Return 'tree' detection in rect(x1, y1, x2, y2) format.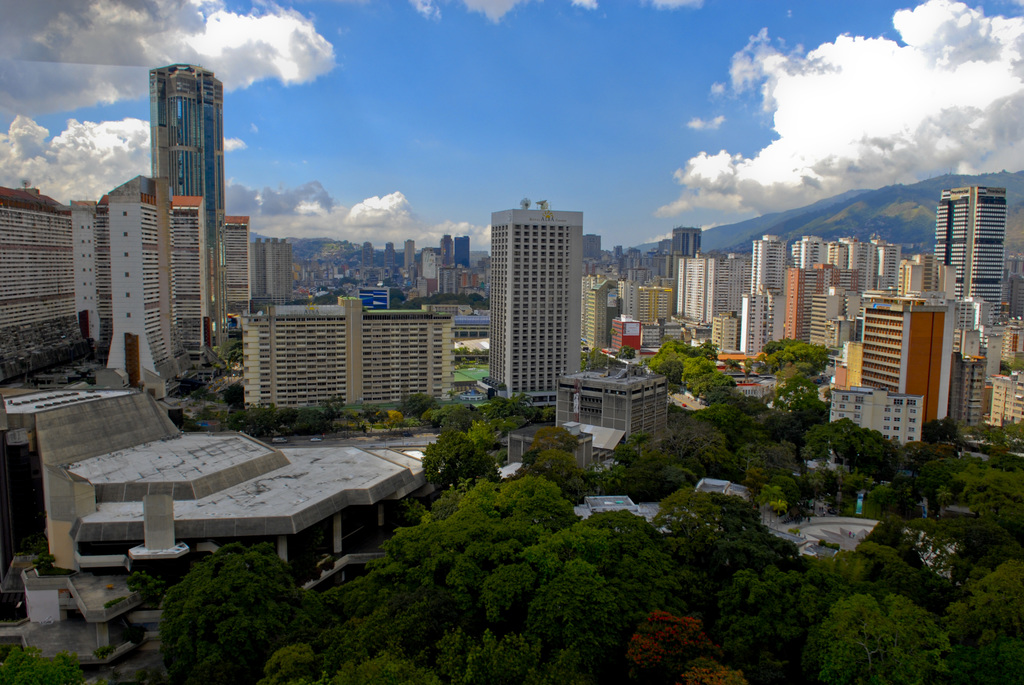
rect(450, 390, 452, 398).
